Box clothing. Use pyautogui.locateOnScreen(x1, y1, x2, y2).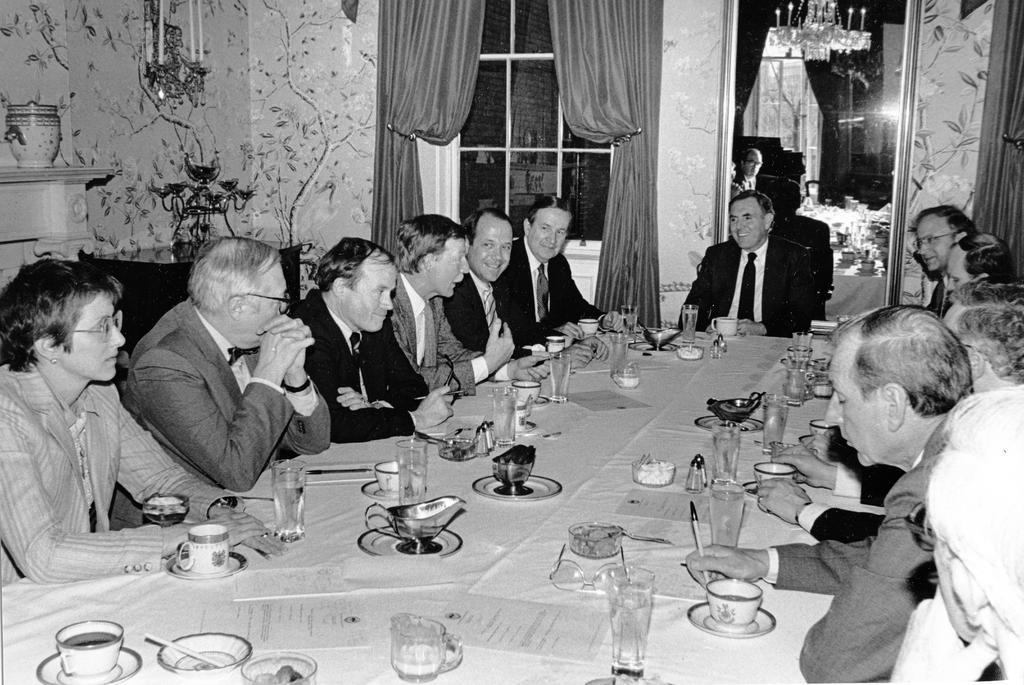
pyautogui.locateOnScreen(792, 463, 905, 545).
